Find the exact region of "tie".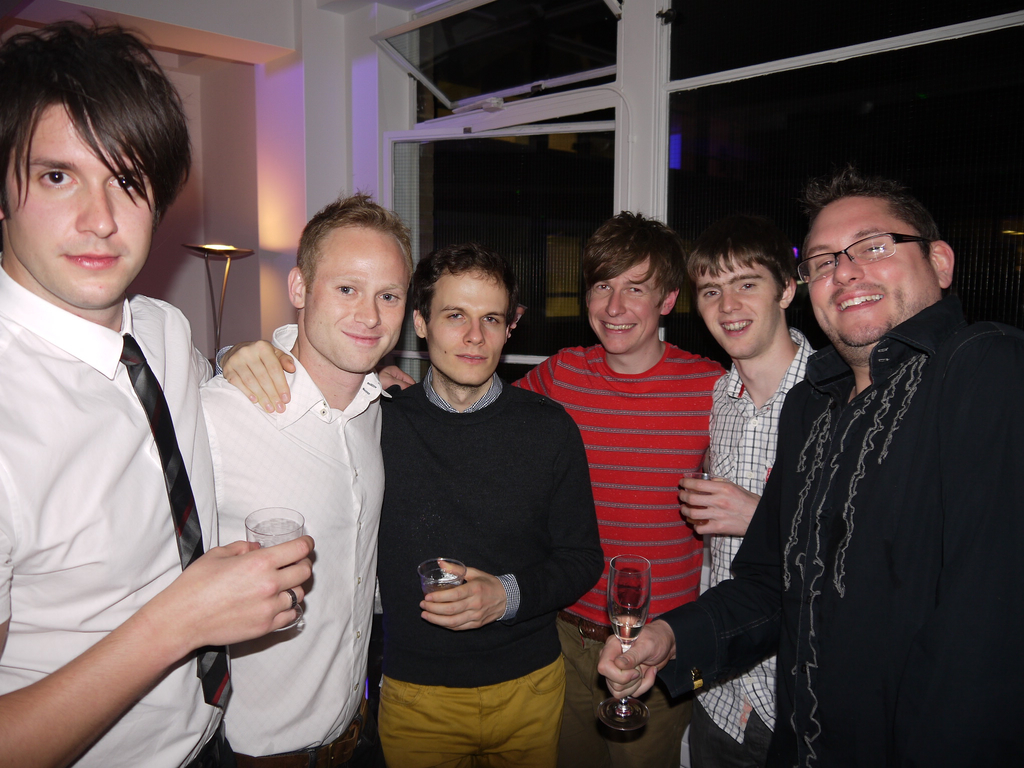
Exact region: 121/334/236/714.
